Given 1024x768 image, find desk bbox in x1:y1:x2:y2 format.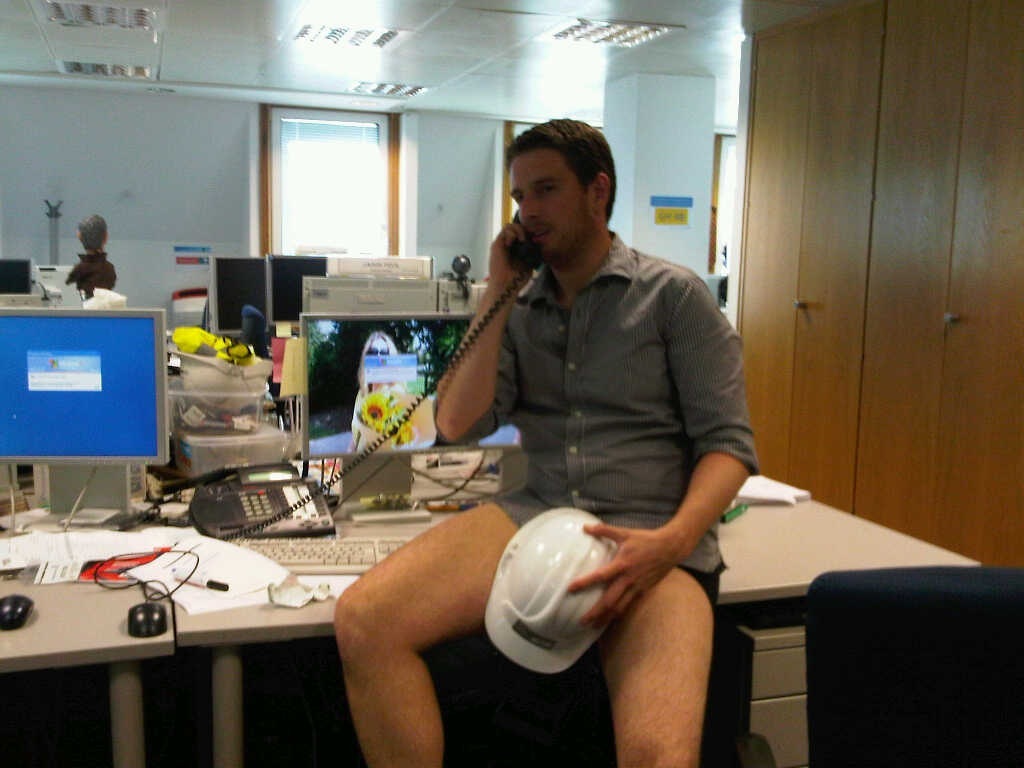
1:468:986:762.
